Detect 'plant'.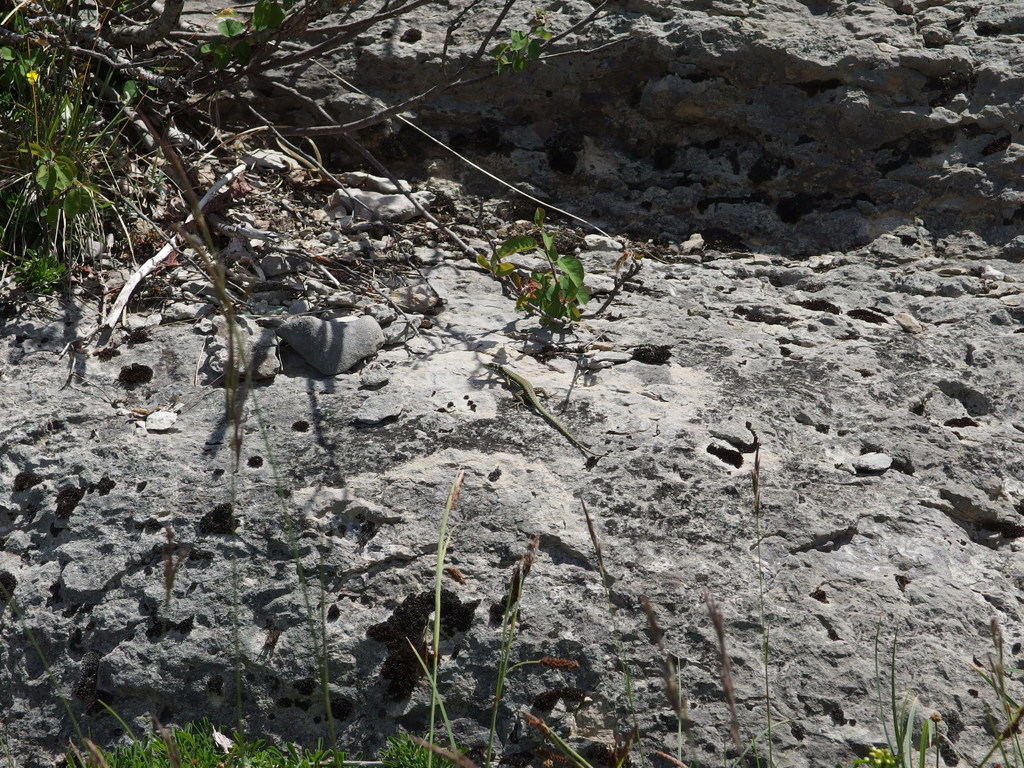
Detected at (x1=51, y1=719, x2=447, y2=767).
